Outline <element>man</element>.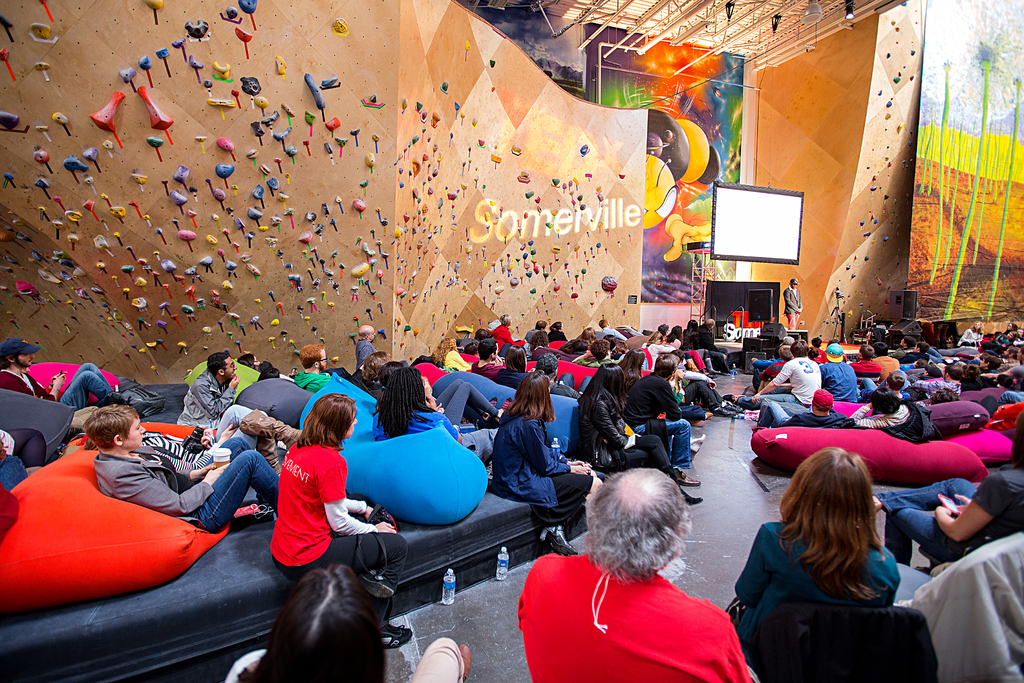
Outline: region(913, 364, 964, 401).
